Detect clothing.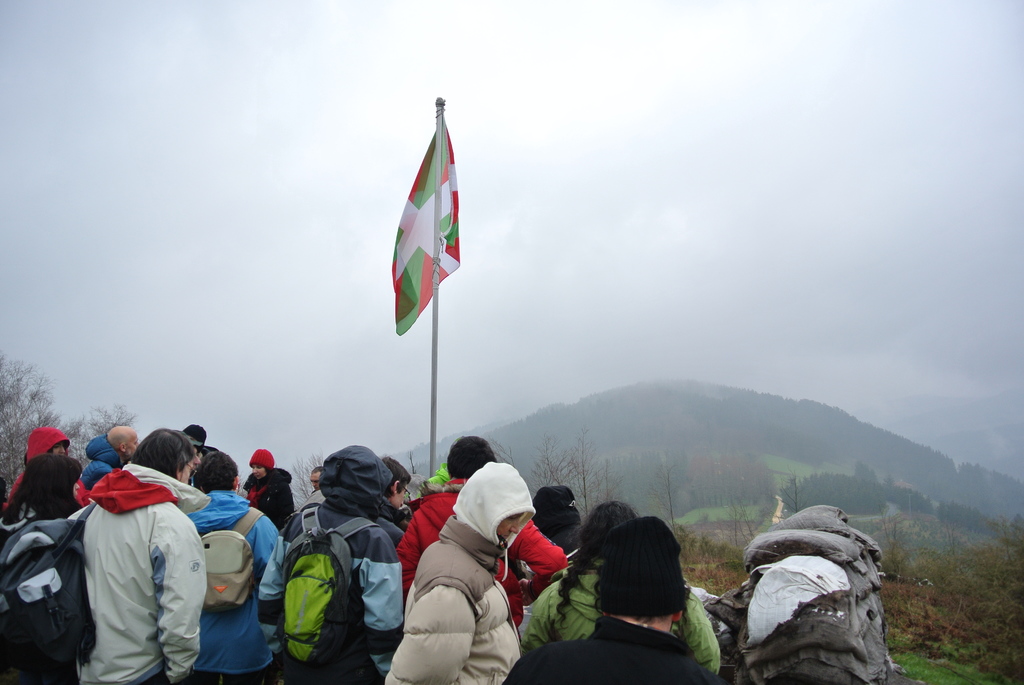
Detected at bbox=[499, 513, 717, 684].
